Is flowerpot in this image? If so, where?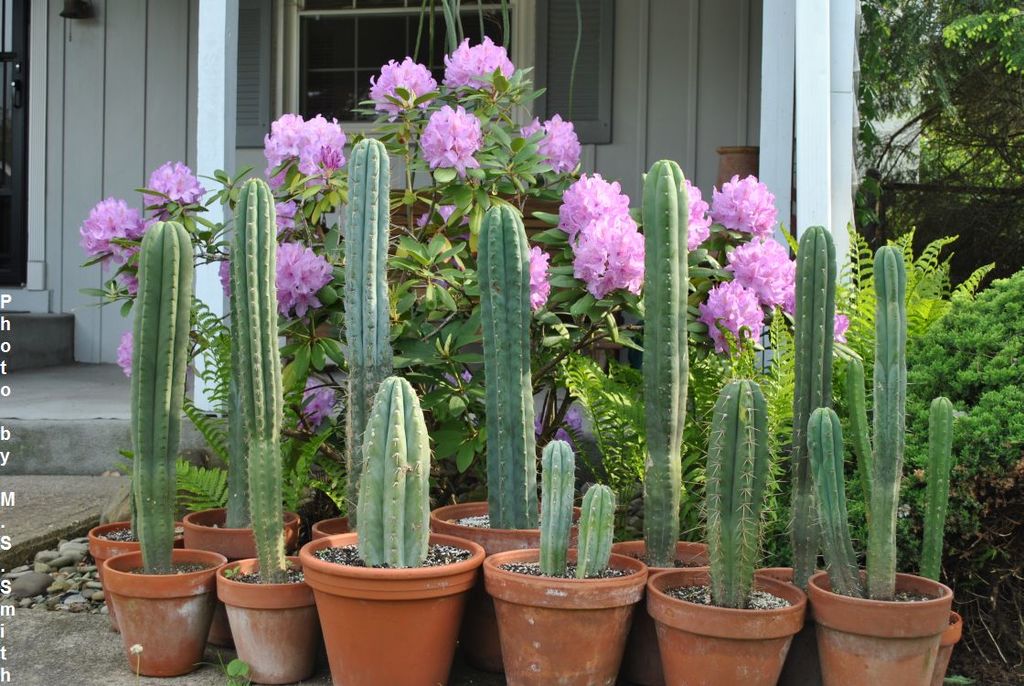
Yes, at rect(314, 513, 351, 545).
